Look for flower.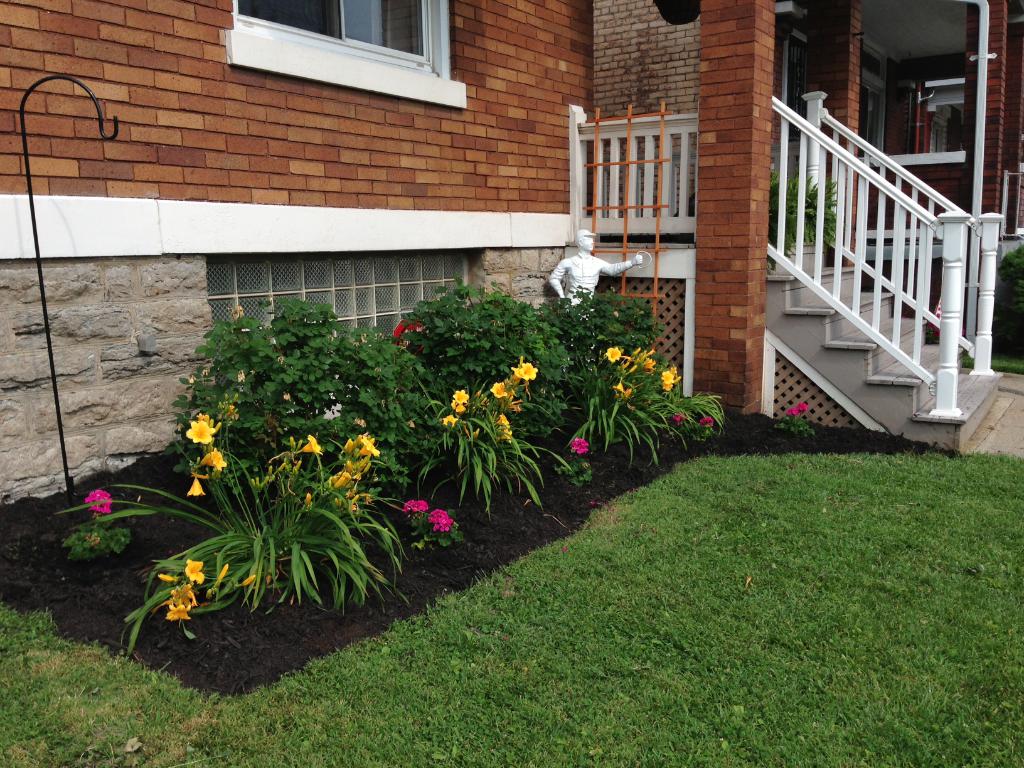
Found: (left=185, top=420, right=214, bottom=445).
